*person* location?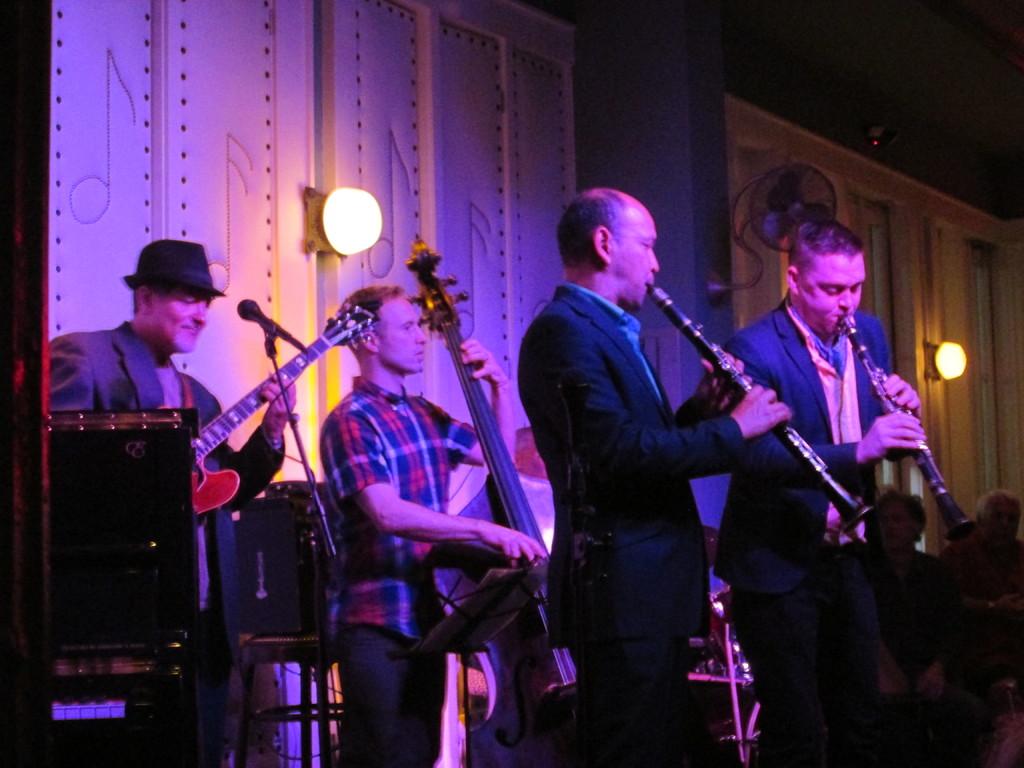
box(47, 241, 301, 767)
